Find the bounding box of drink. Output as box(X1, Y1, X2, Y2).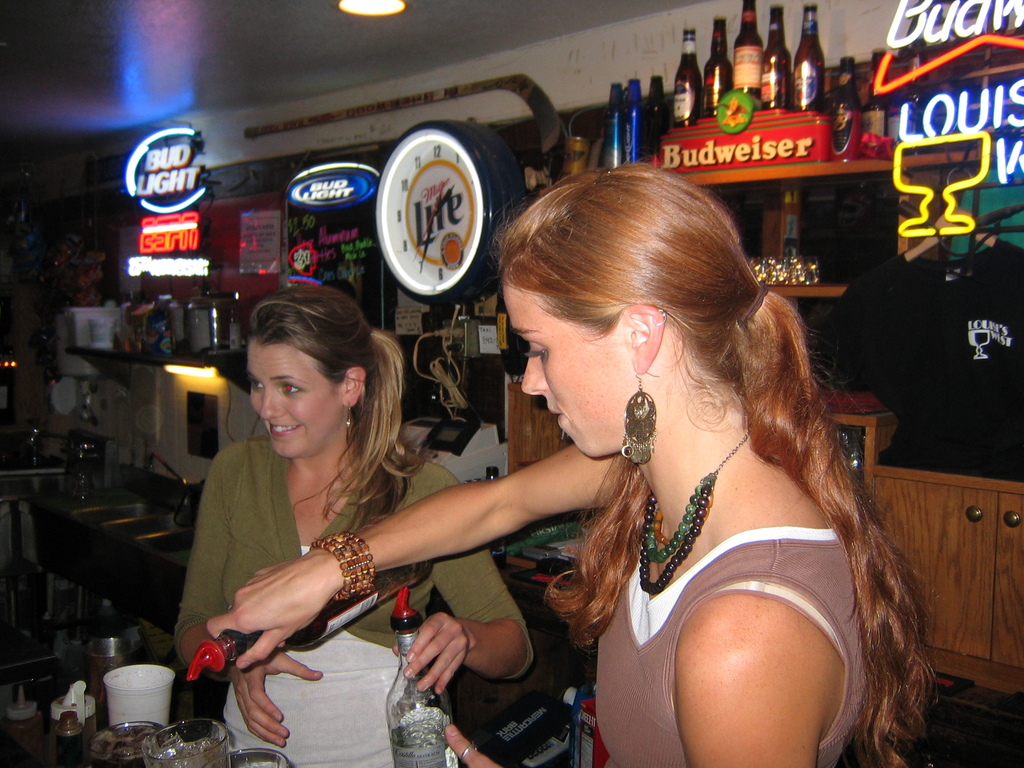
box(705, 17, 728, 116).
